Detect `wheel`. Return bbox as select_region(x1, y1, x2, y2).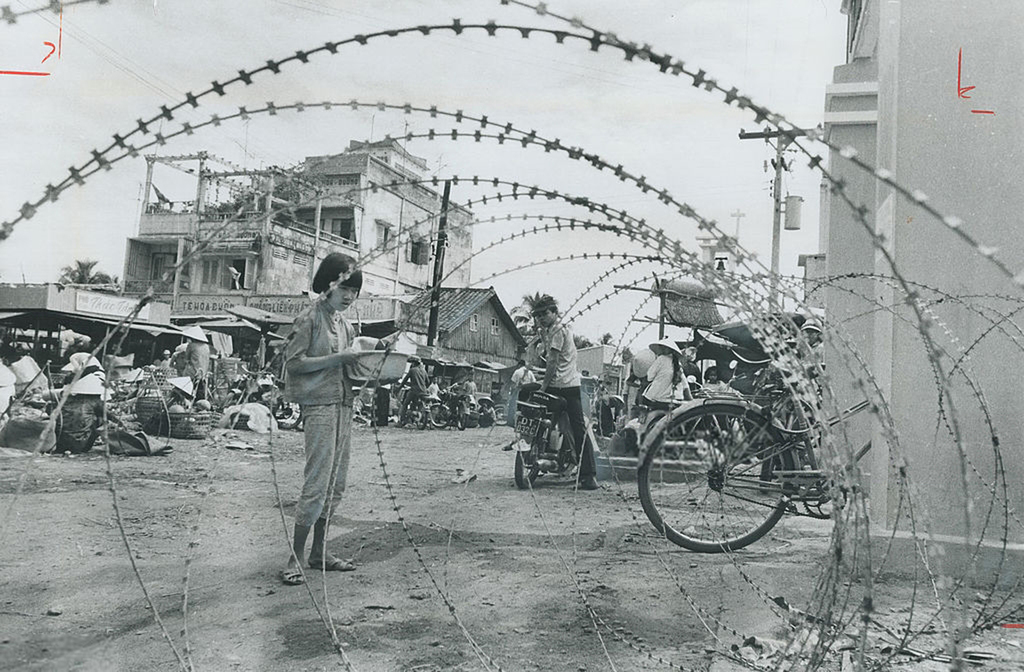
select_region(452, 414, 467, 430).
